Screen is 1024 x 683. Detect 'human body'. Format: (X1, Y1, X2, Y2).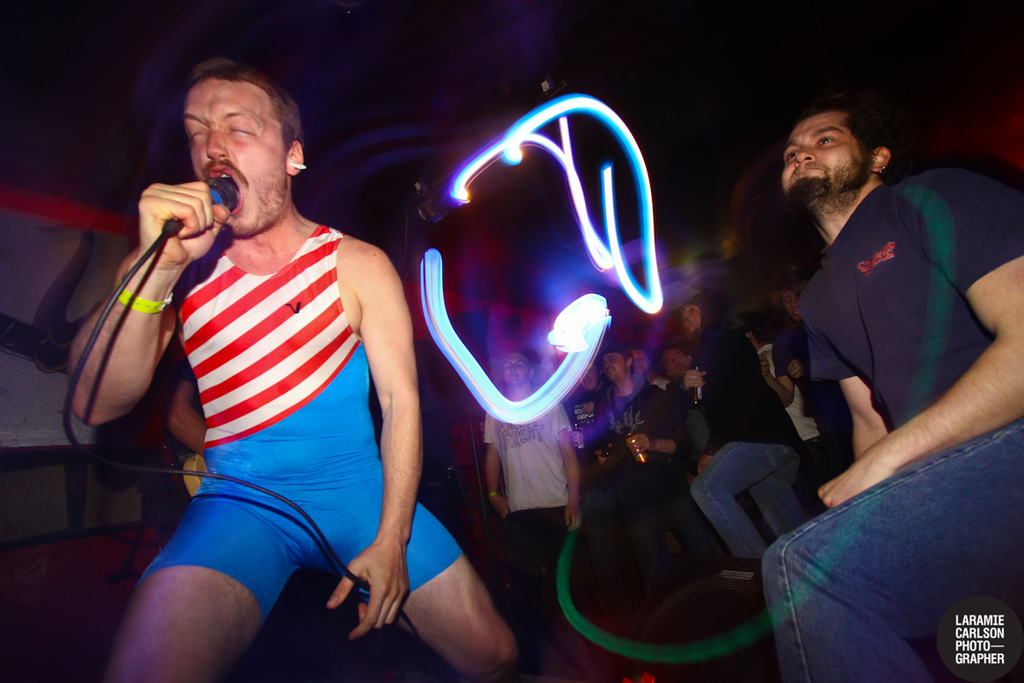
(93, 98, 445, 646).
